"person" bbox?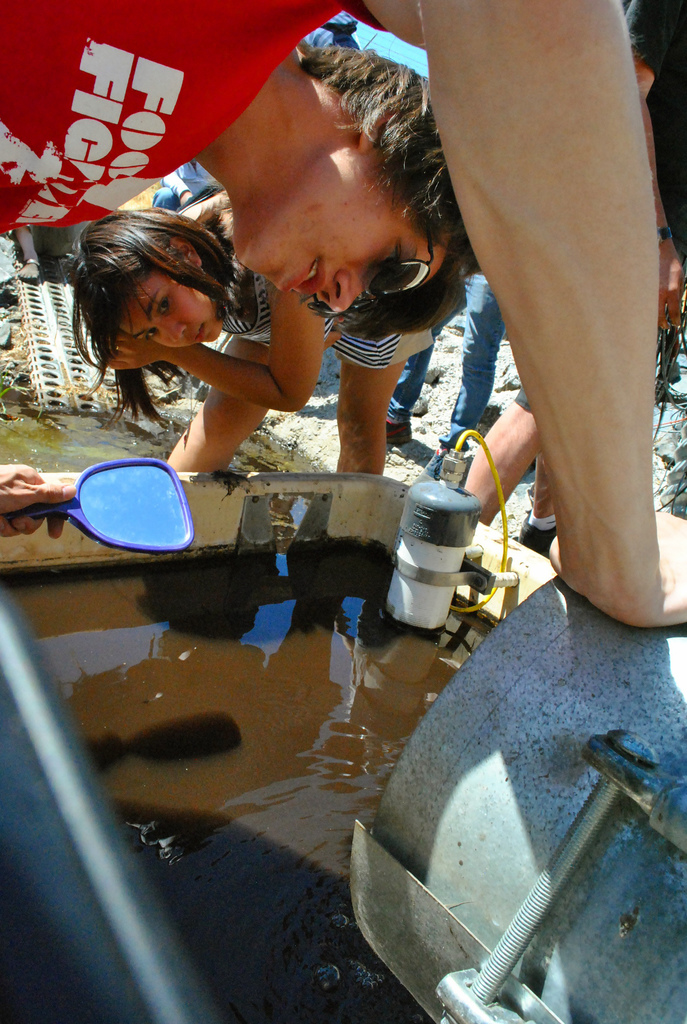
(0,0,686,632)
